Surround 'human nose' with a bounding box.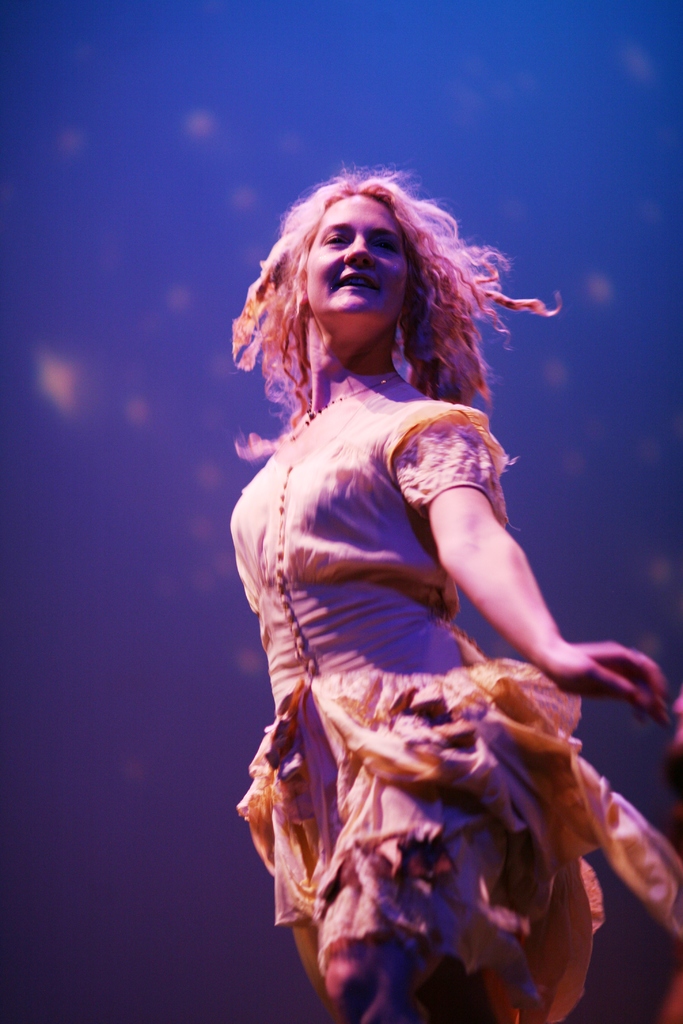
Rect(345, 227, 371, 269).
